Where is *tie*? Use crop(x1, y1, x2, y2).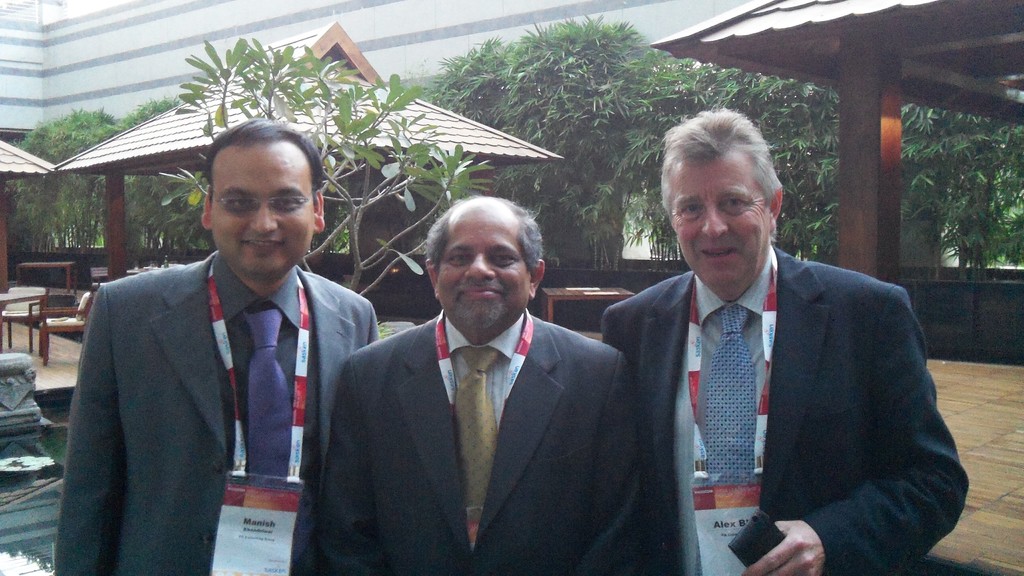
crop(703, 309, 760, 492).
